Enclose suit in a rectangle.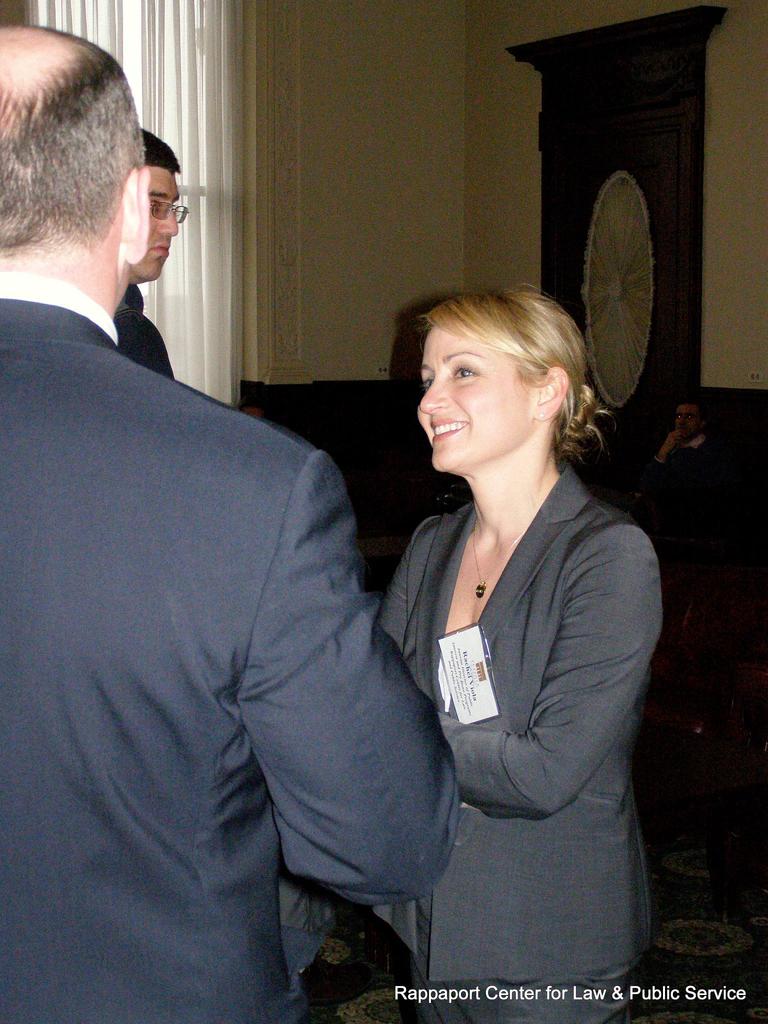
0 265 464 1023.
